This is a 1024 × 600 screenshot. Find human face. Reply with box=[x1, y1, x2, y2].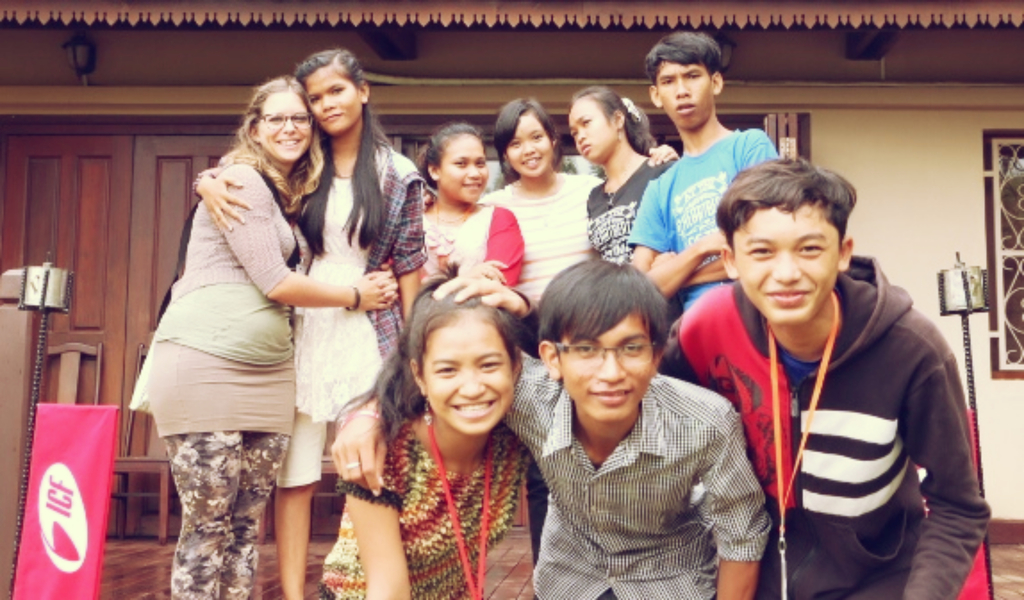
box=[424, 319, 513, 429].
